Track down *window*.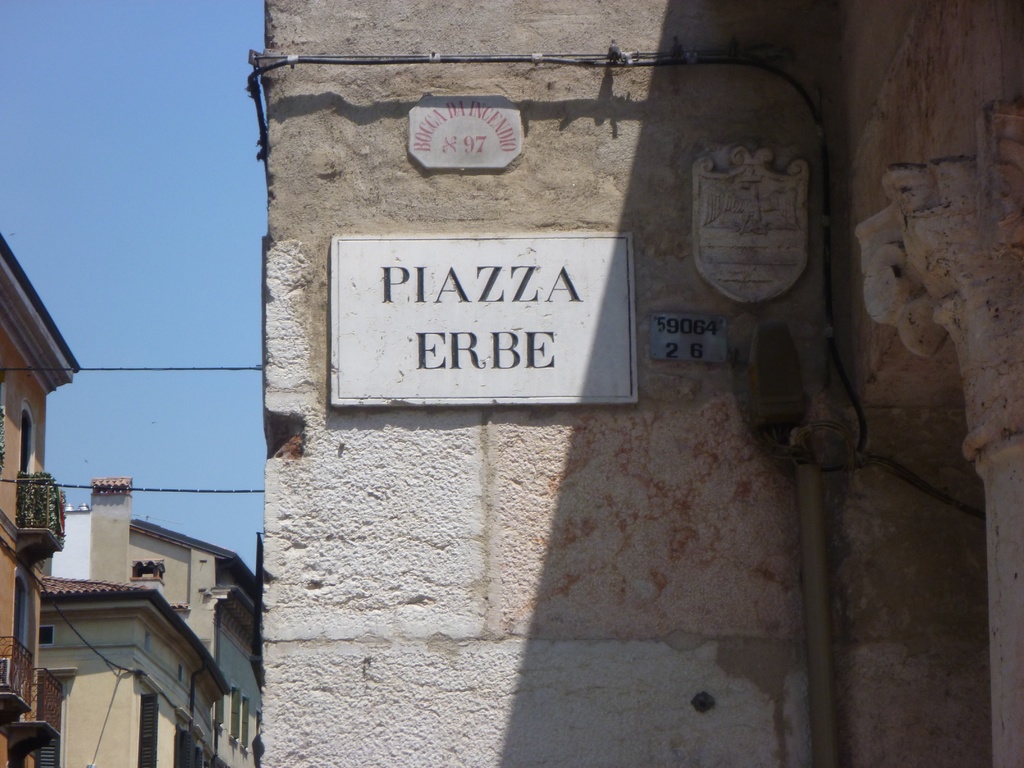
Tracked to box(15, 403, 38, 483).
